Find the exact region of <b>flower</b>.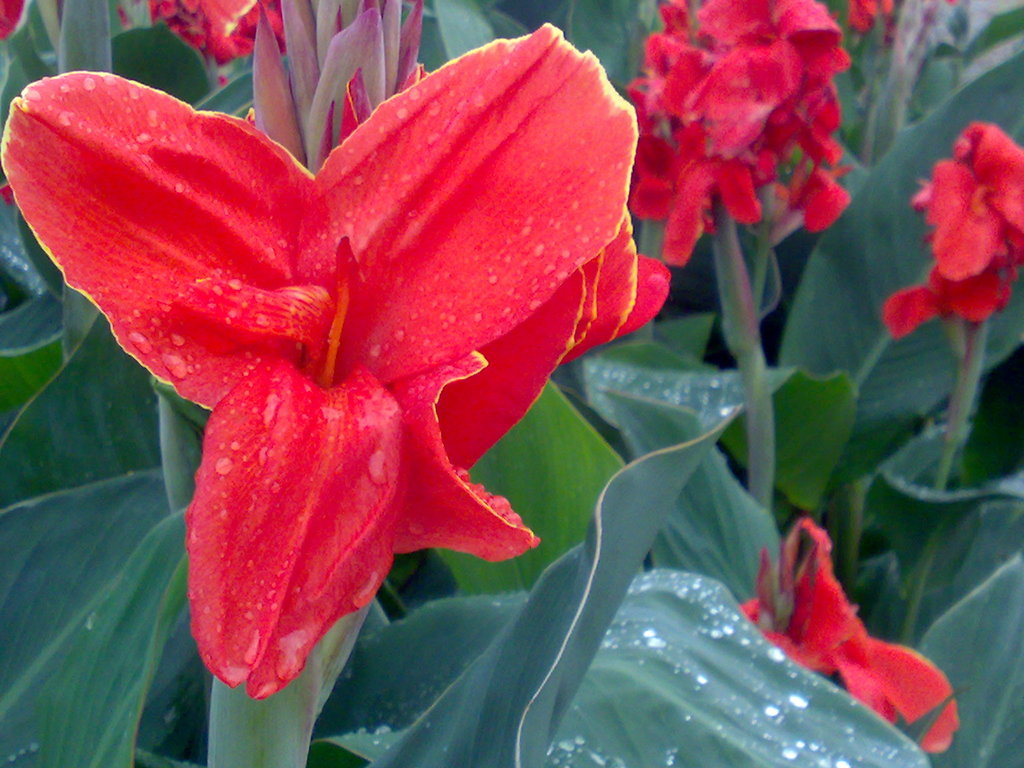
Exact region: 0 24 671 697.
